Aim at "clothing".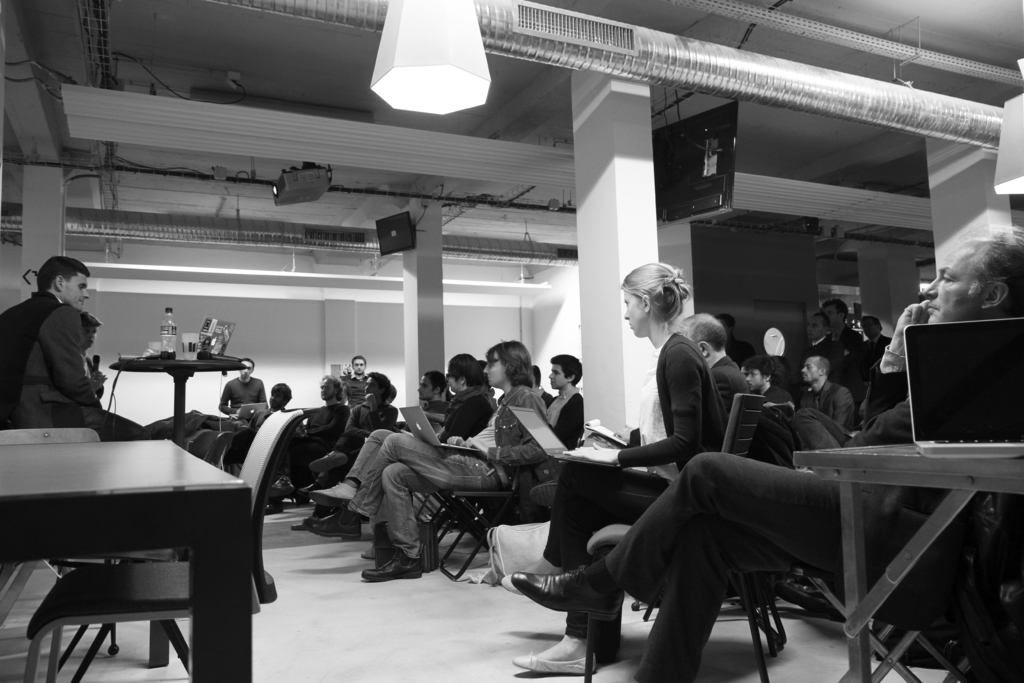
Aimed at l=219, t=378, r=268, b=417.
